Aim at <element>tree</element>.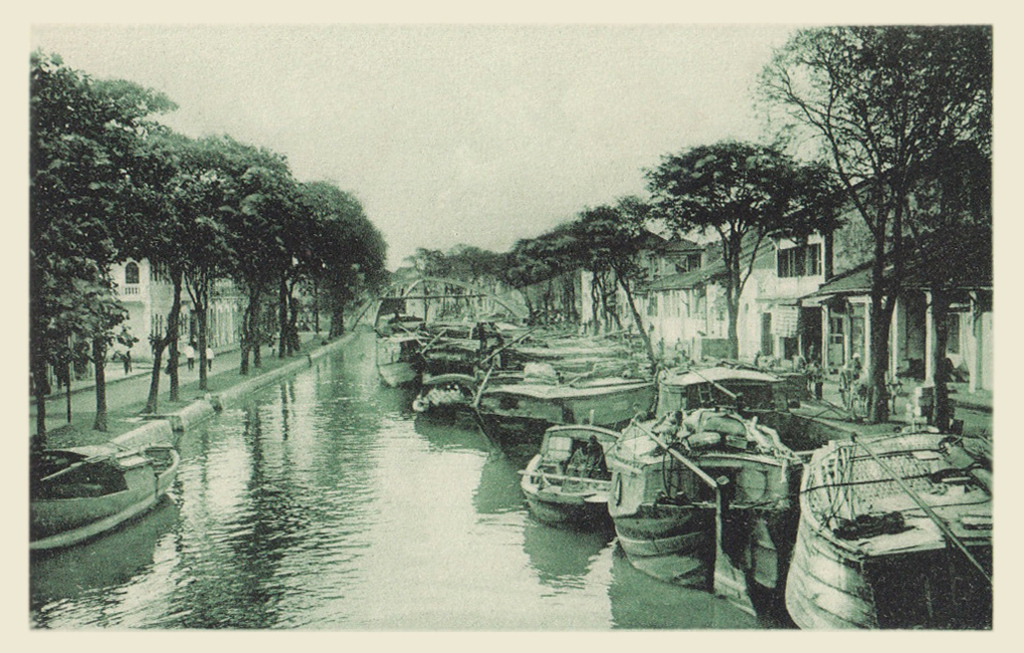
Aimed at [x1=184, y1=130, x2=239, y2=395].
